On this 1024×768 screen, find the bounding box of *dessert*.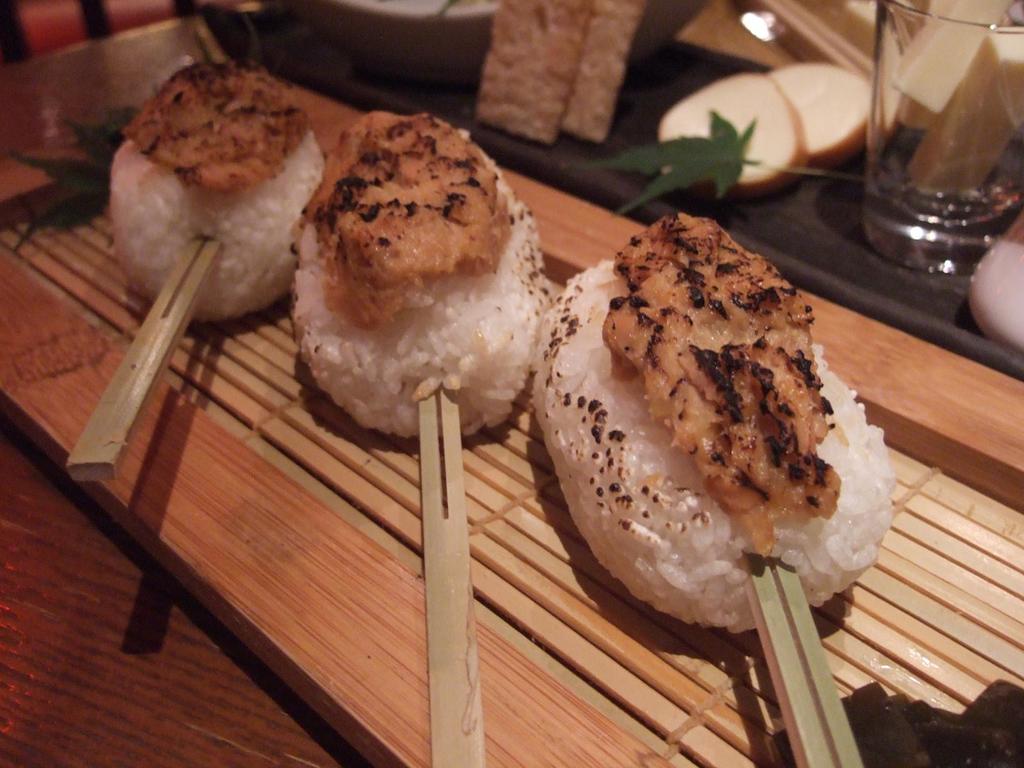
Bounding box: rect(111, 53, 323, 322).
